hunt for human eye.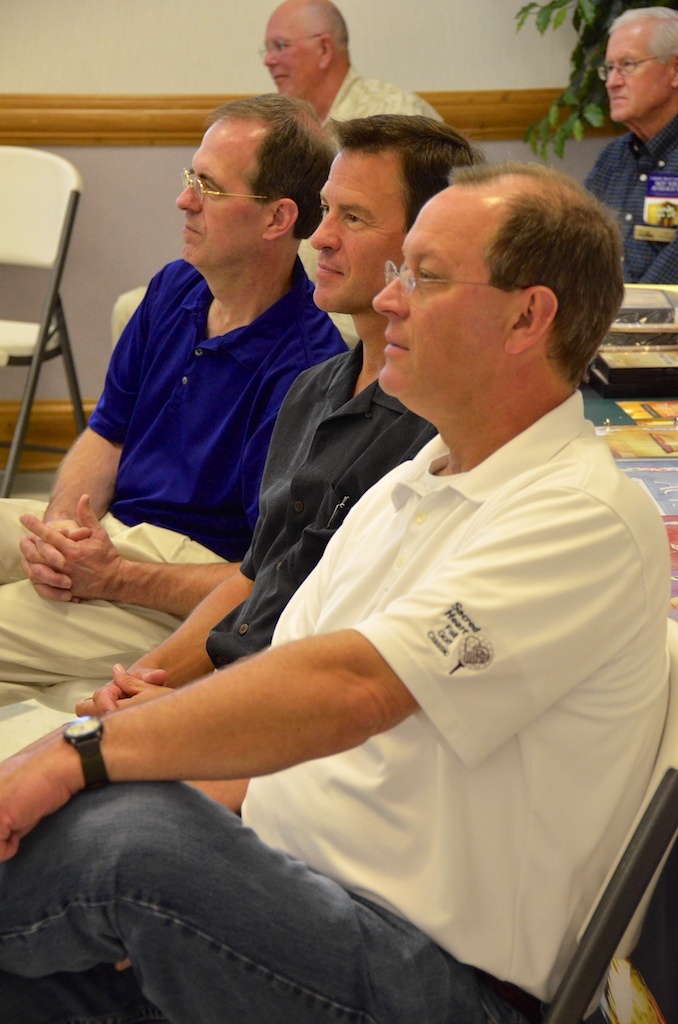
Hunted down at (x1=194, y1=180, x2=215, y2=199).
